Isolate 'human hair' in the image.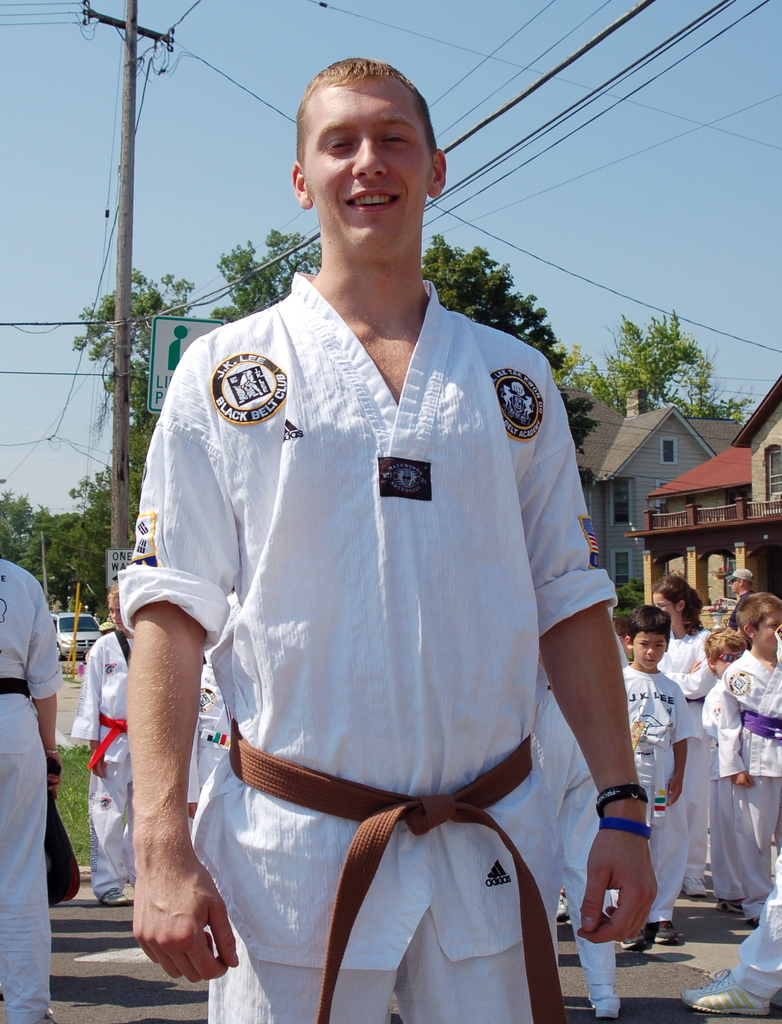
Isolated region: locate(735, 594, 781, 652).
